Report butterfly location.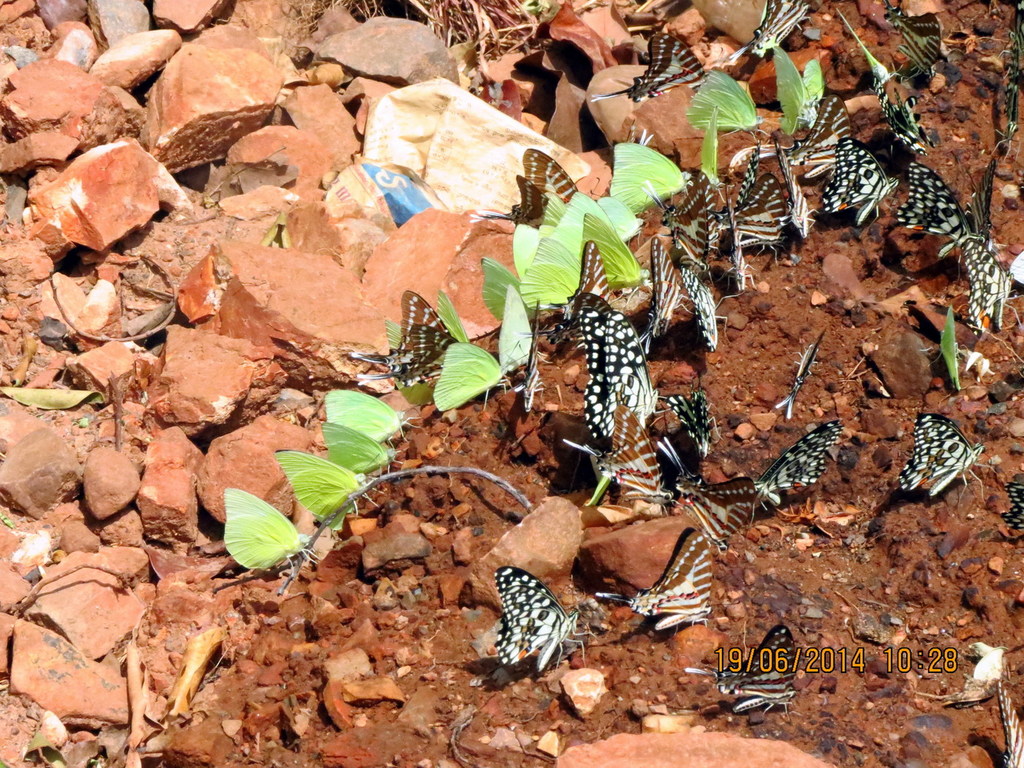
Report: region(894, 165, 987, 245).
